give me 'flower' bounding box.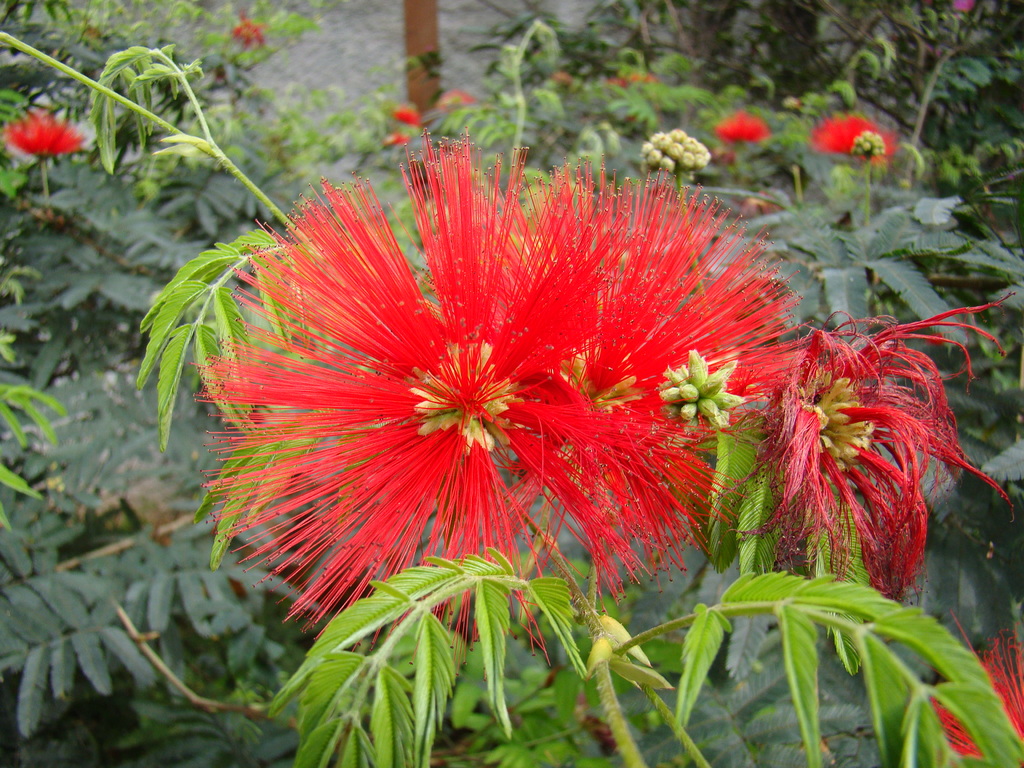
706 284 1021 601.
